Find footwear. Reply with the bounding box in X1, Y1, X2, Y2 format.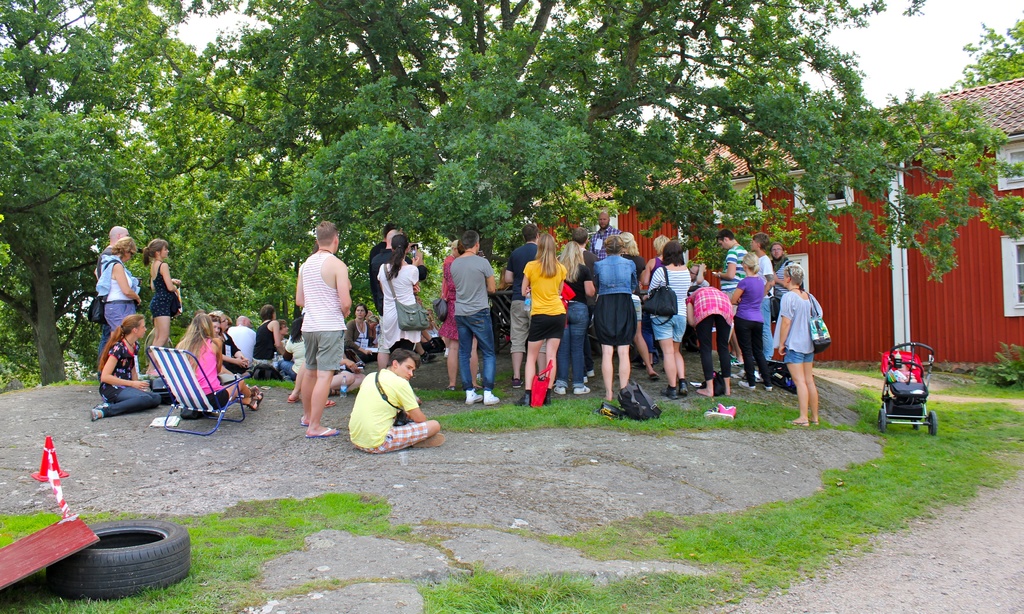
510, 378, 521, 389.
